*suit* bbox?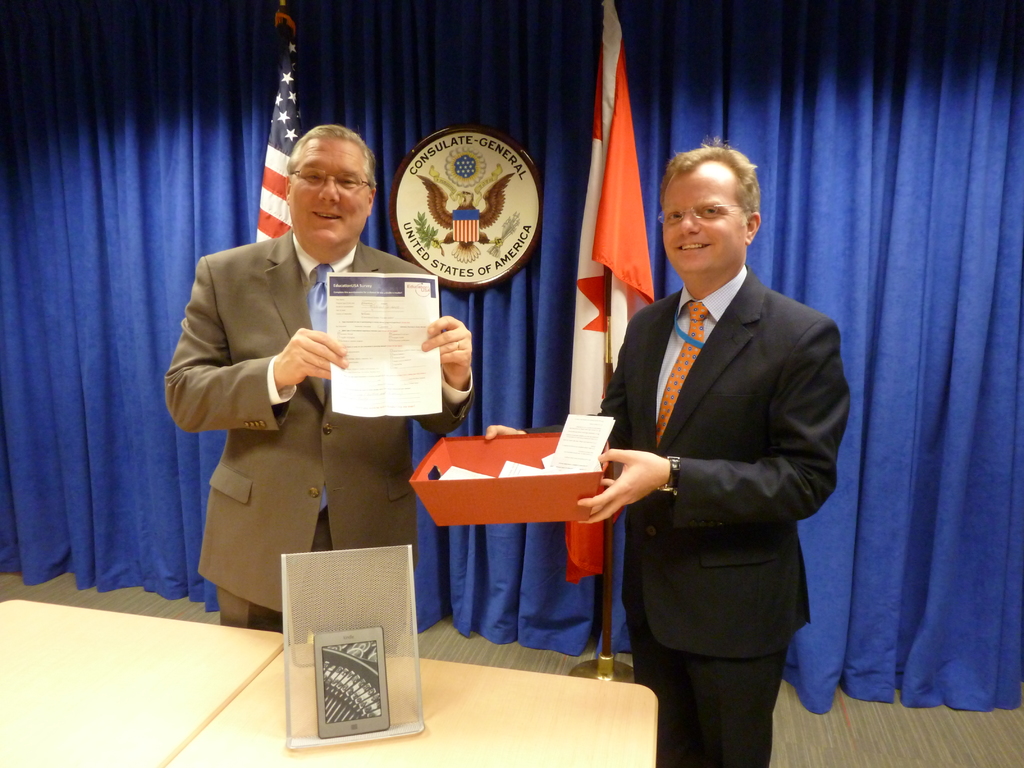
{"x1": 163, "y1": 164, "x2": 430, "y2": 616}
